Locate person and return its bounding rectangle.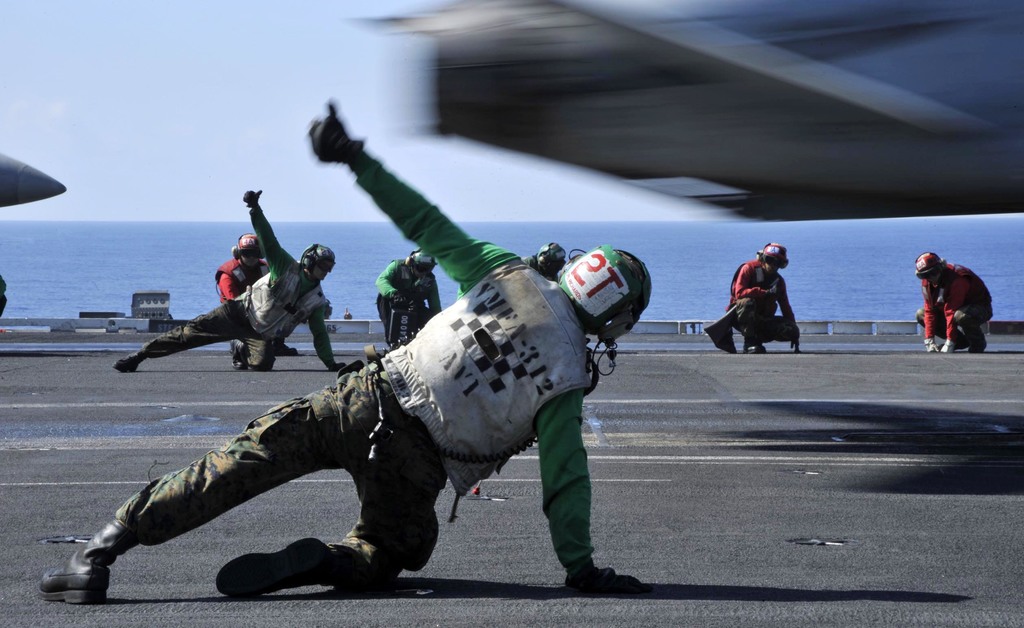
{"left": 913, "top": 249, "right": 991, "bottom": 354}.
